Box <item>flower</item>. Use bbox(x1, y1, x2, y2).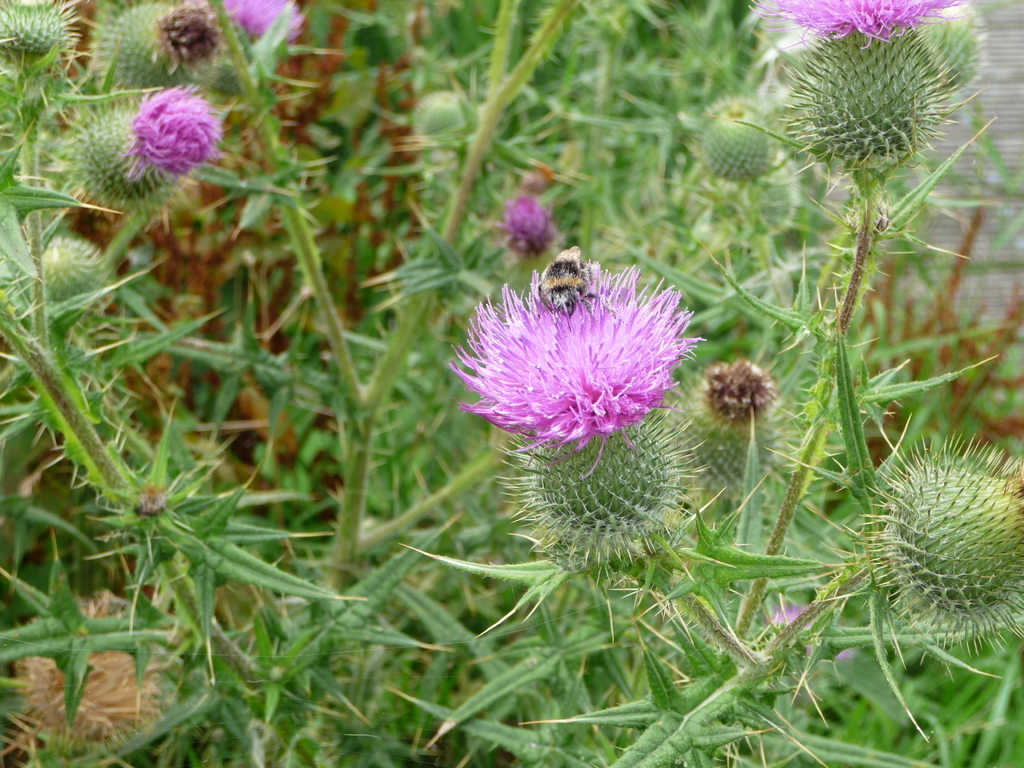
bbox(747, 0, 980, 53).
